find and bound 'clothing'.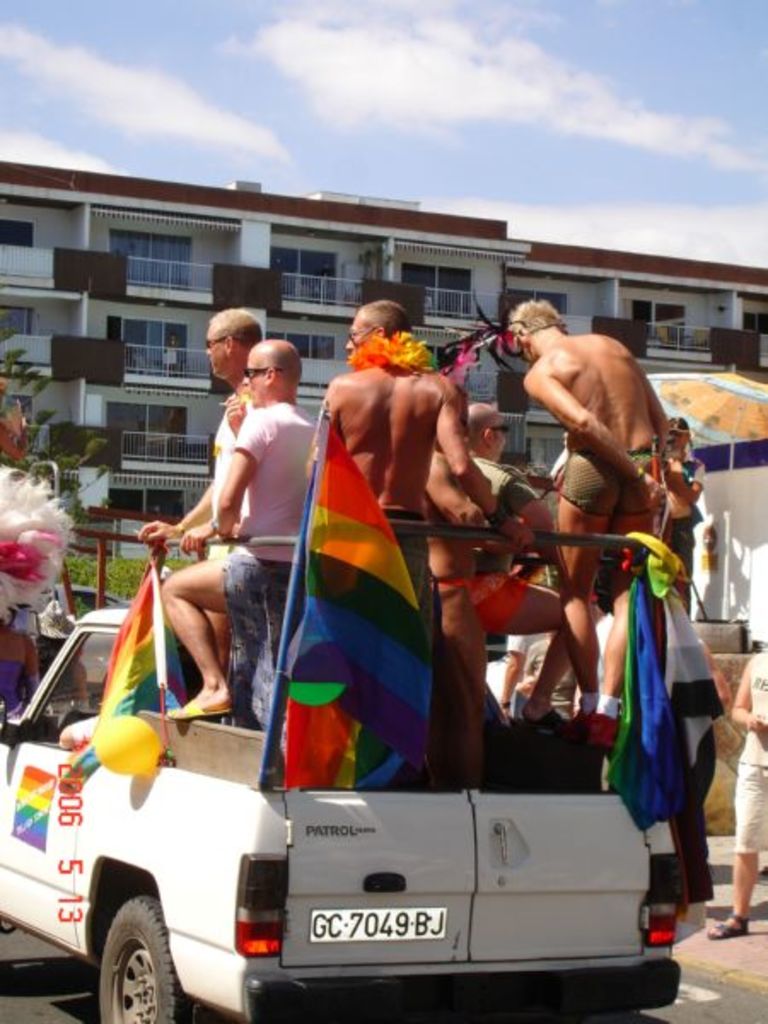
Bound: box(220, 401, 319, 734).
